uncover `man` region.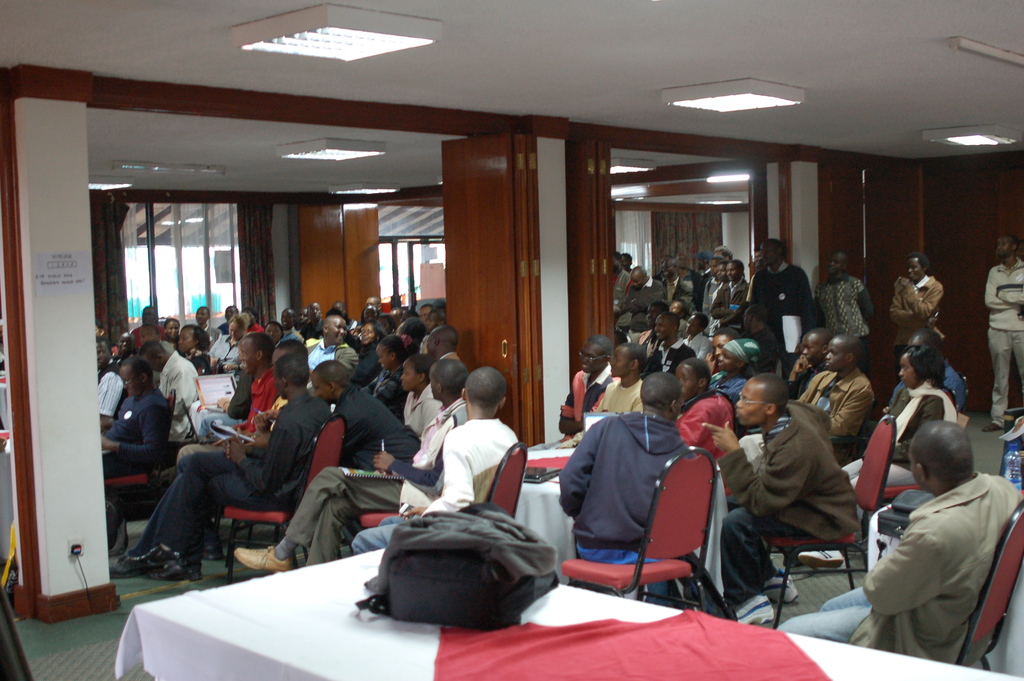
Uncovered: <bbox>746, 242, 817, 336</bbox>.
